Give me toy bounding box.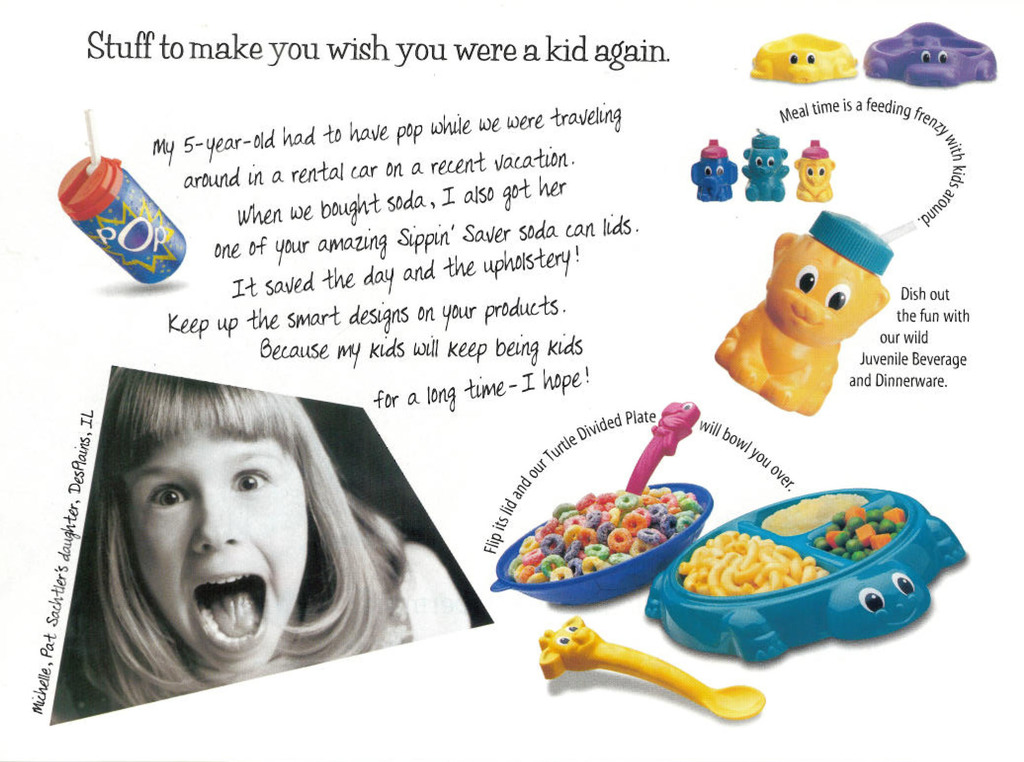
[left=735, top=127, right=783, bottom=196].
